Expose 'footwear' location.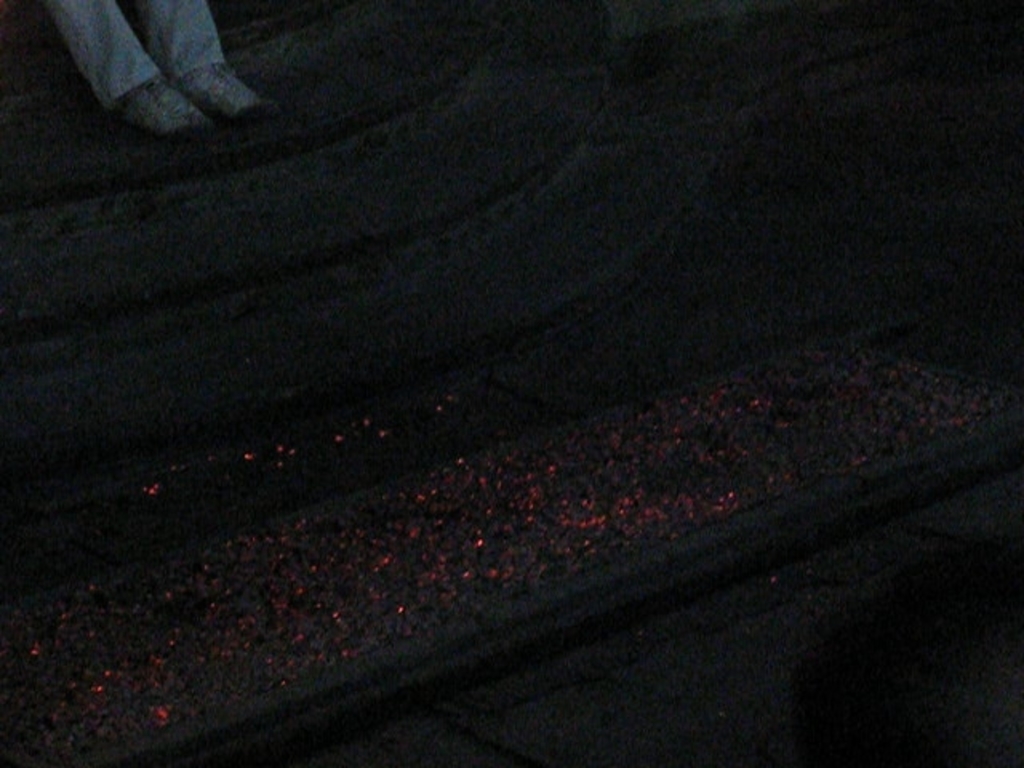
Exposed at 174,62,274,123.
